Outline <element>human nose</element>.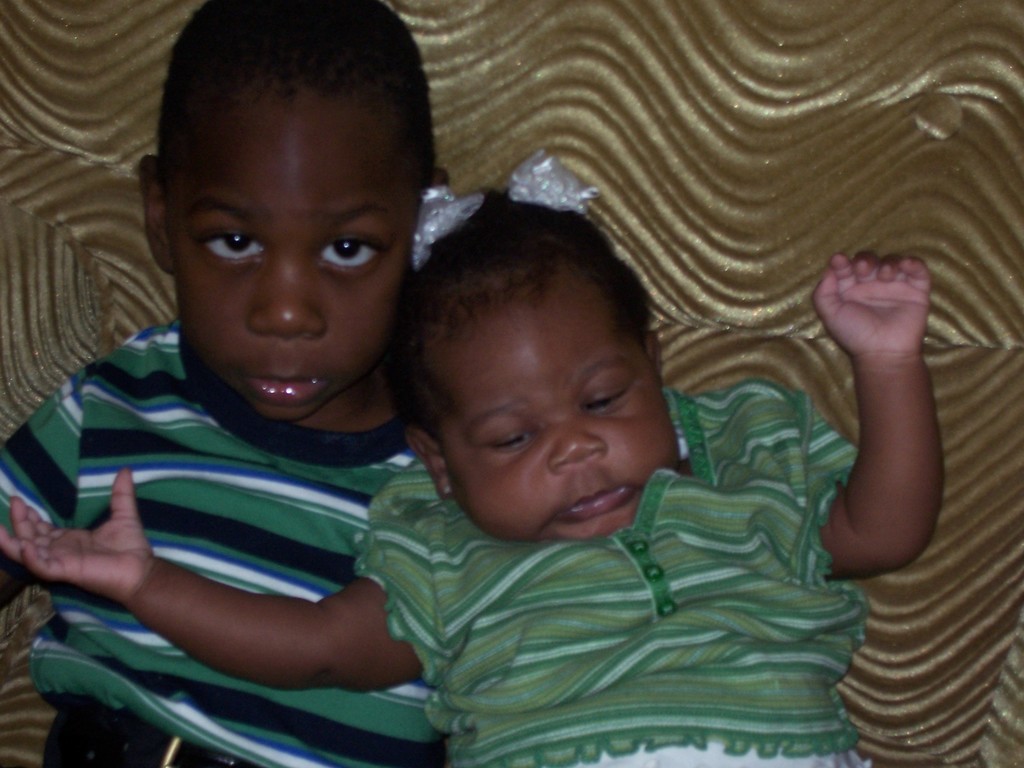
Outline: box(550, 404, 606, 471).
